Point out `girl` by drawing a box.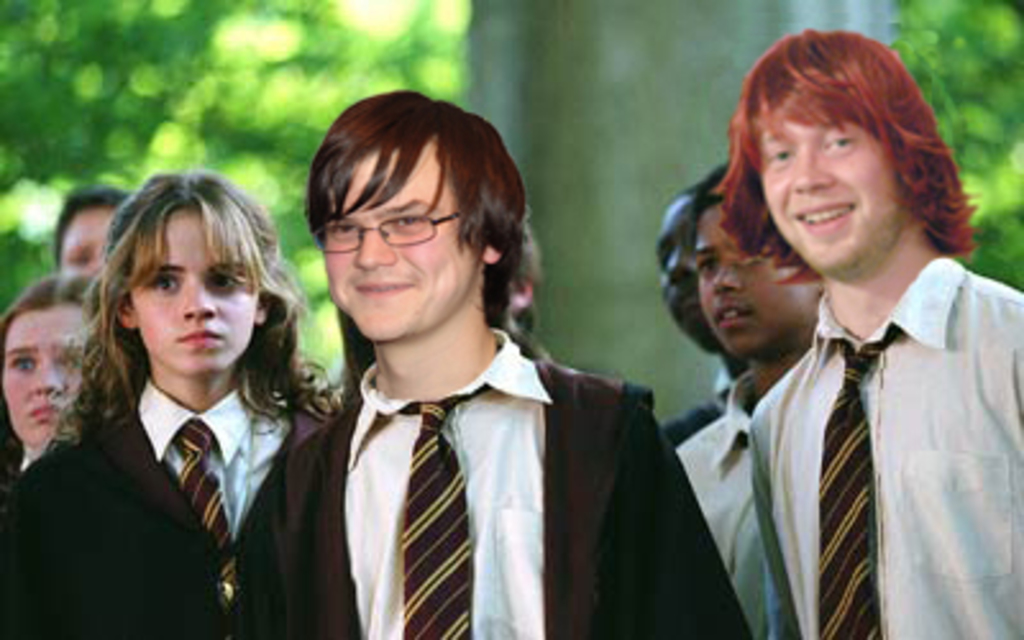
(left=0, top=274, right=95, bottom=468).
